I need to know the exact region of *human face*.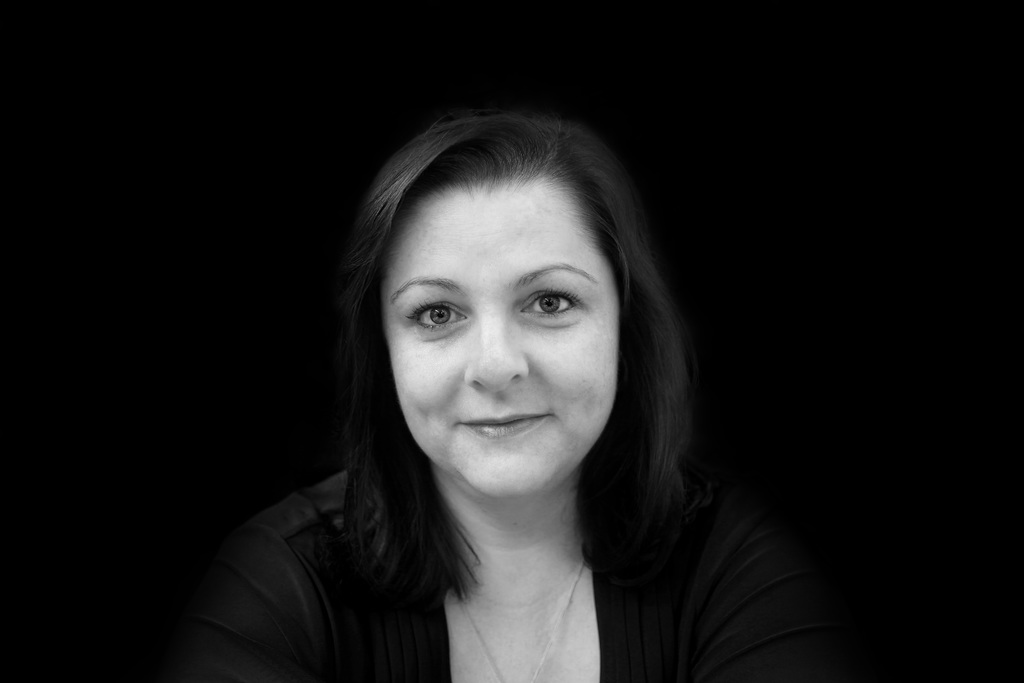
Region: BBox(378, 165, 628, 494).
